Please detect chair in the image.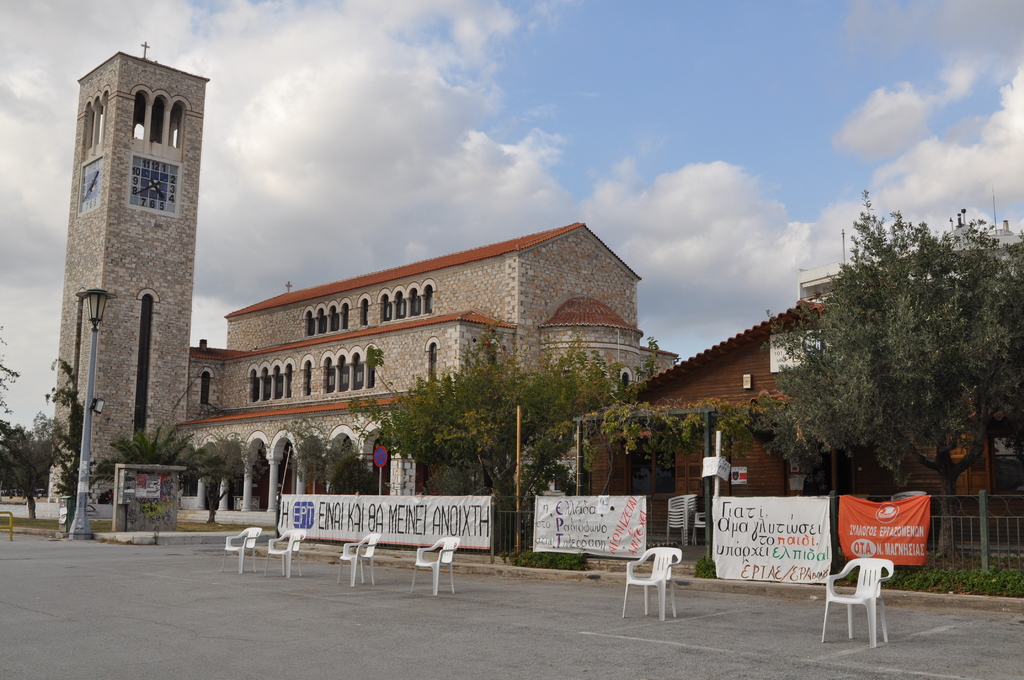
829 547 909 658.
